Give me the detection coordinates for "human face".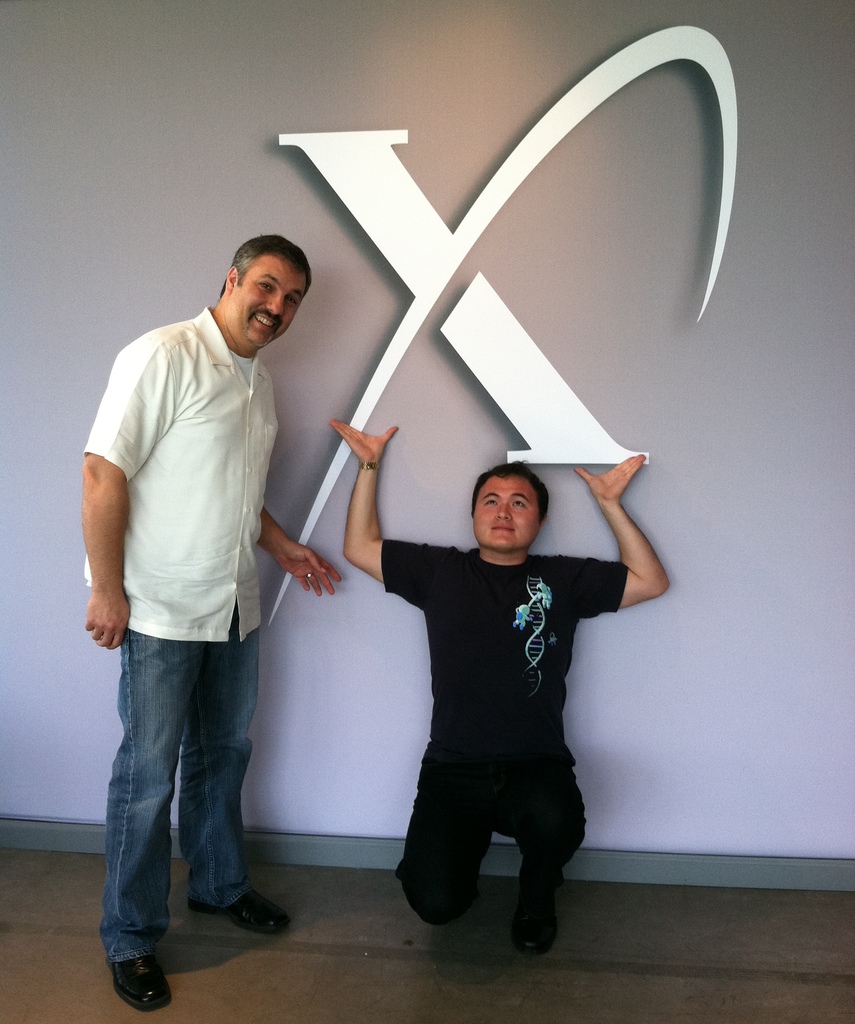
229, 258, 314, 348.
